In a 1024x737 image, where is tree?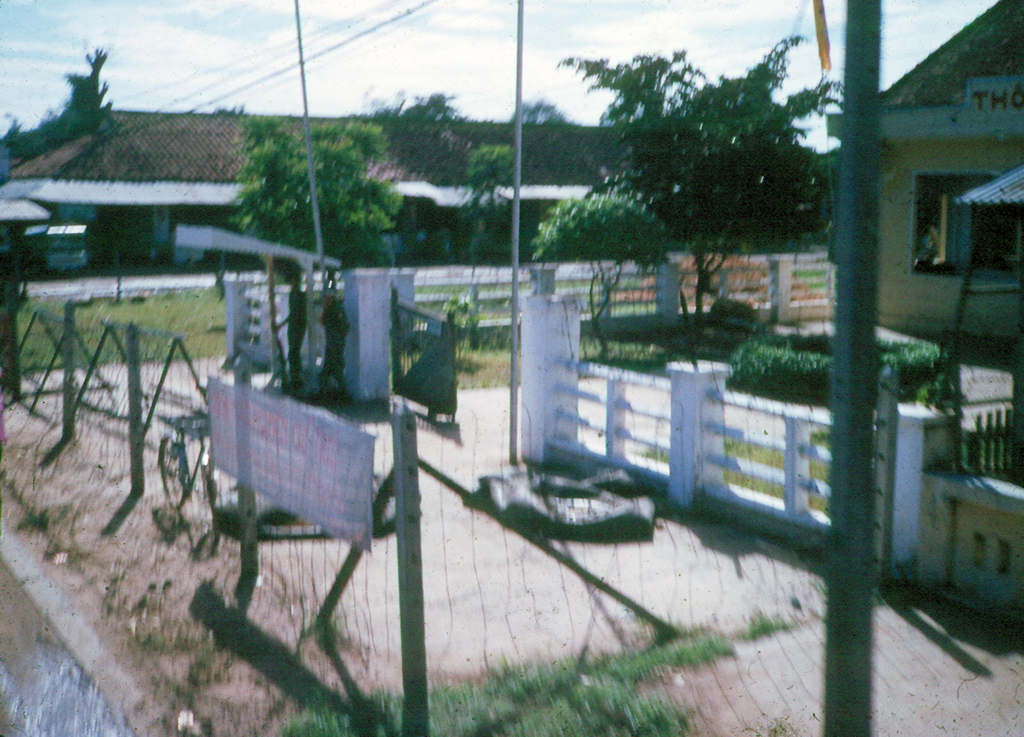
bbox(0, 65, 118, 165).
